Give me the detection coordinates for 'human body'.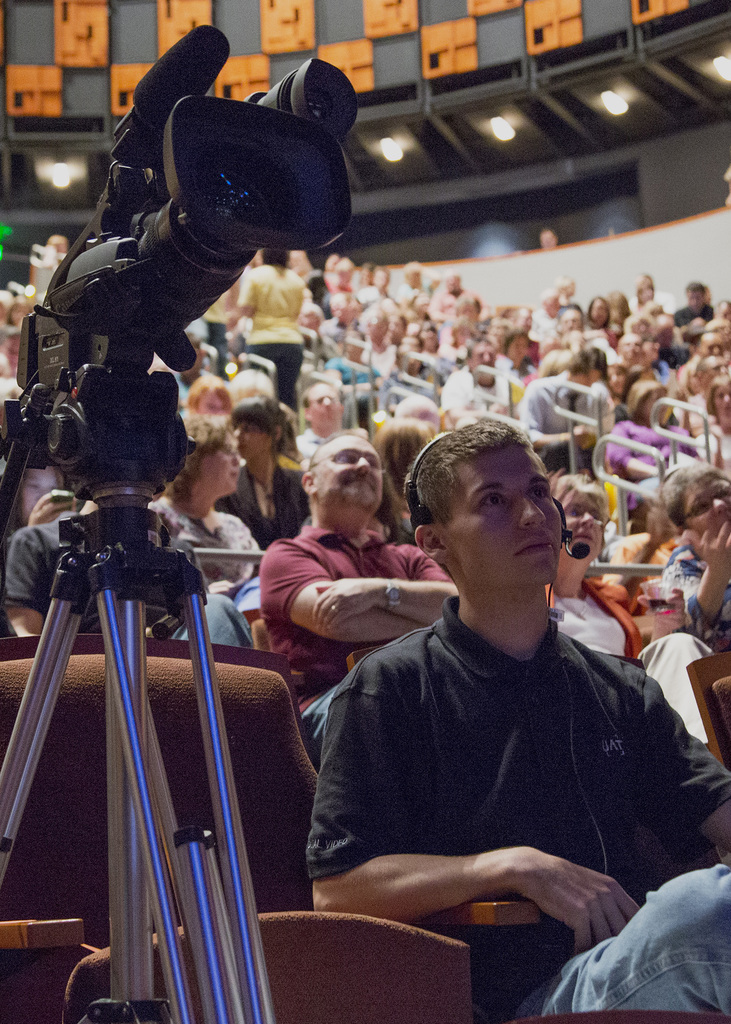
542/349/575/376.
